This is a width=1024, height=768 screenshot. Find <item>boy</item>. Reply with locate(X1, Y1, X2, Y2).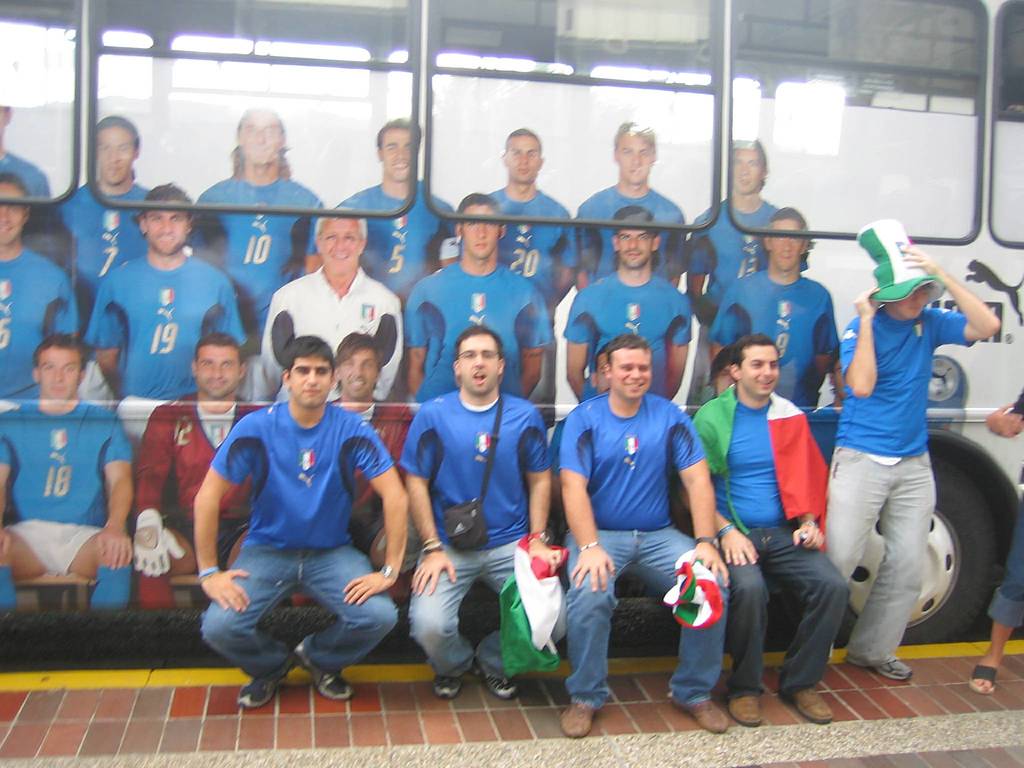
locate(132, 337, 275, 611).
